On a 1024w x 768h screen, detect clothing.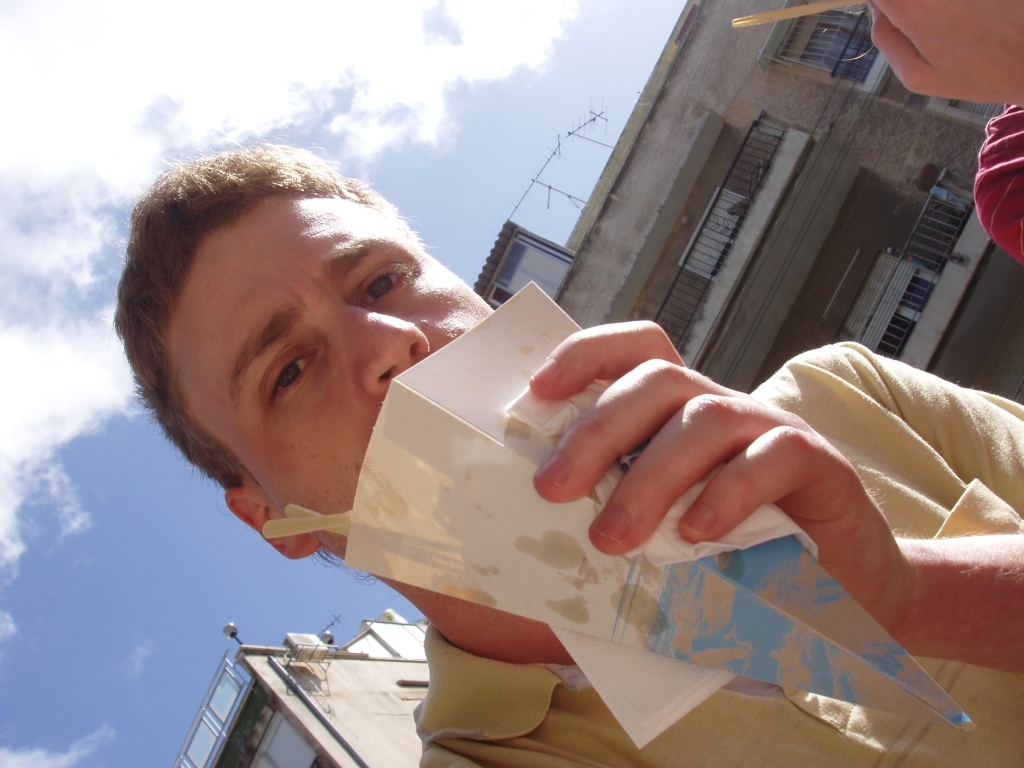
<bbox>413, 336, 1023, 767</bbox>.
